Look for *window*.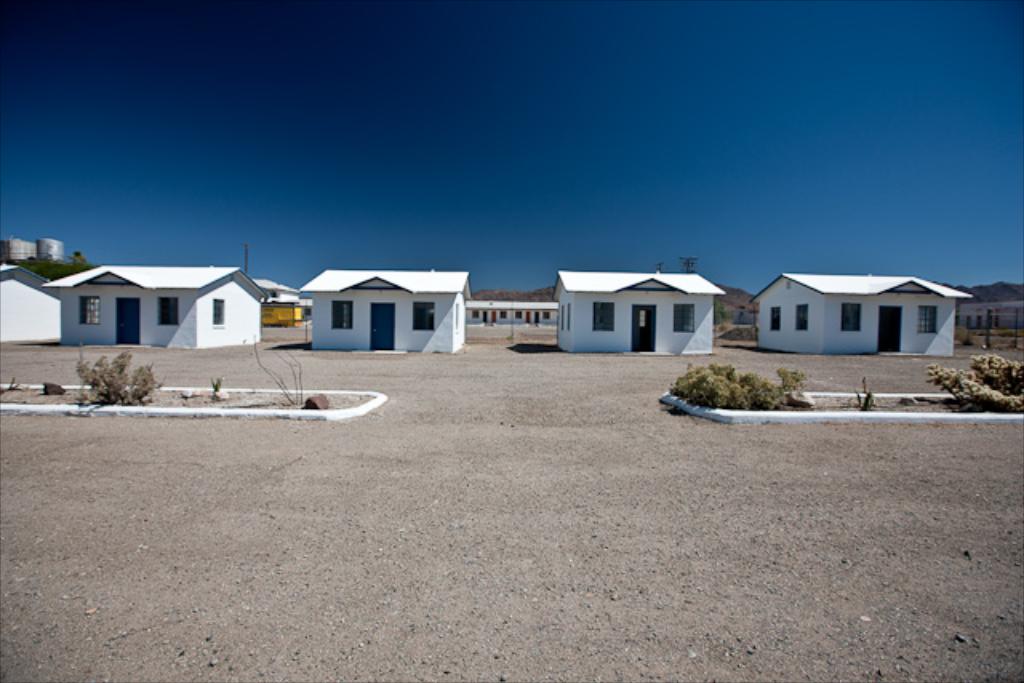
Found: {"left": 840, "top": 302, "right": 861, "bottom": 333}.
